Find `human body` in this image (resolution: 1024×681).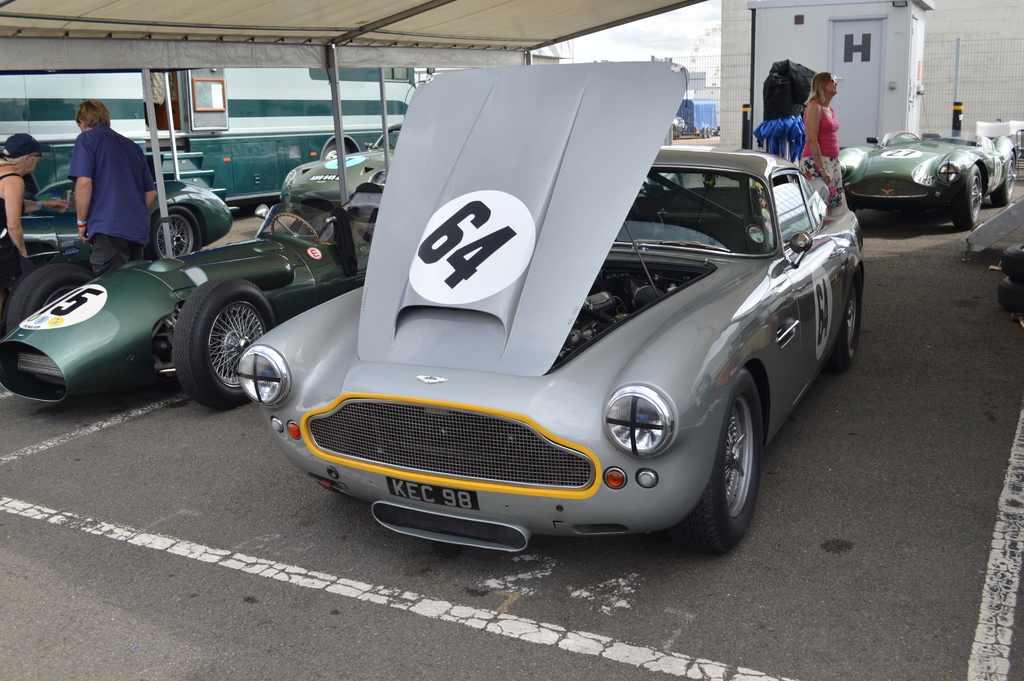
51,93,145,273.
